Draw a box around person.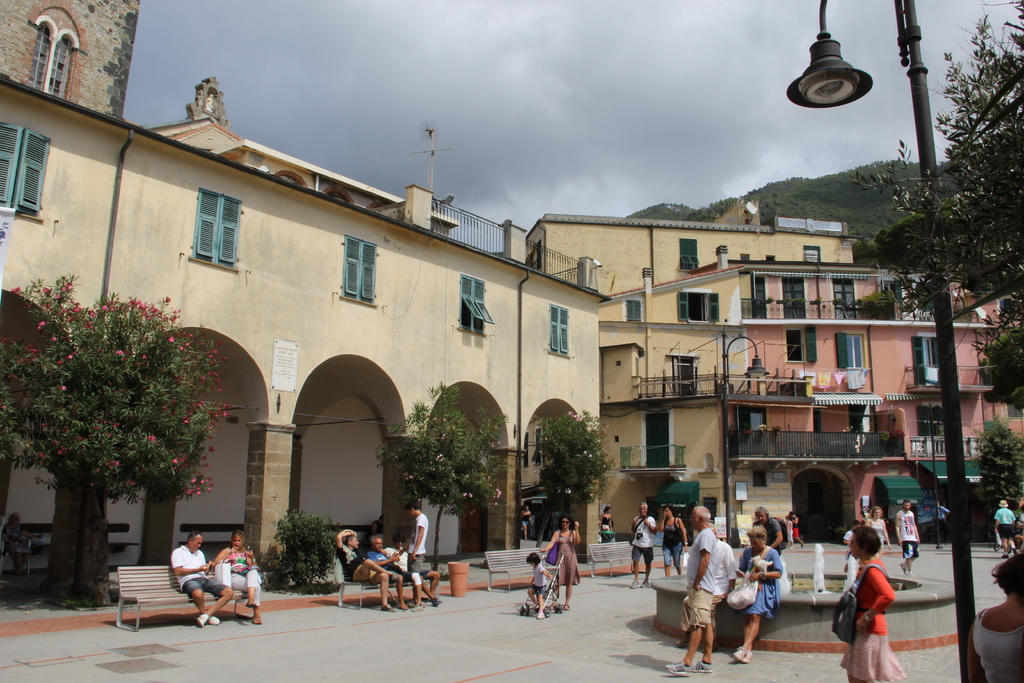
bbox=[841, 526, 910, 682].
